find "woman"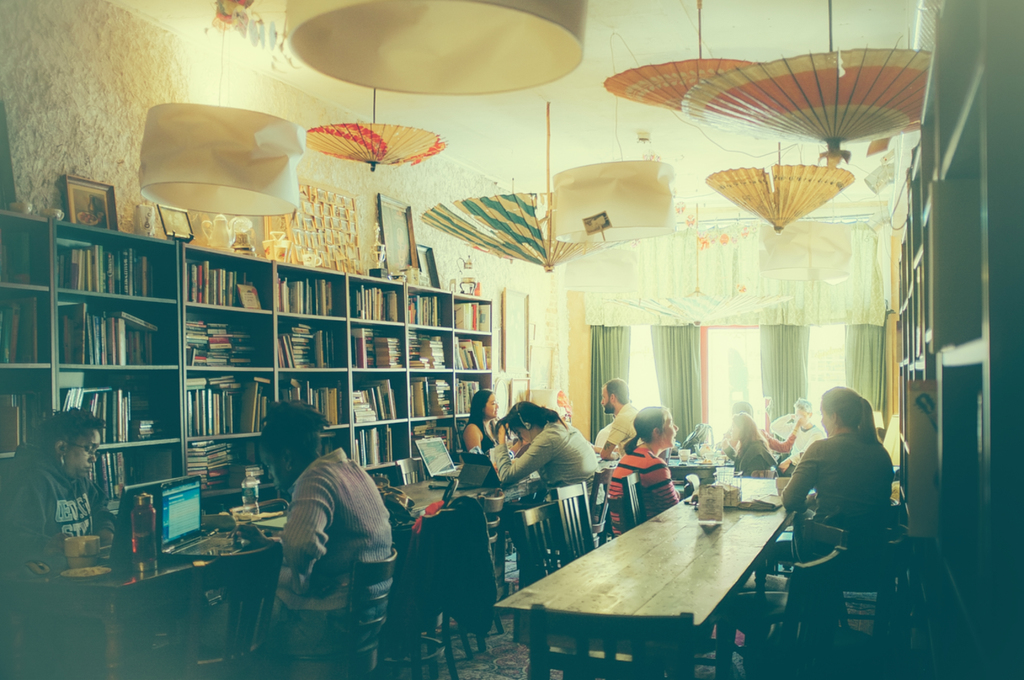
(x1=458, y1=387, x2=502, y2=463)
